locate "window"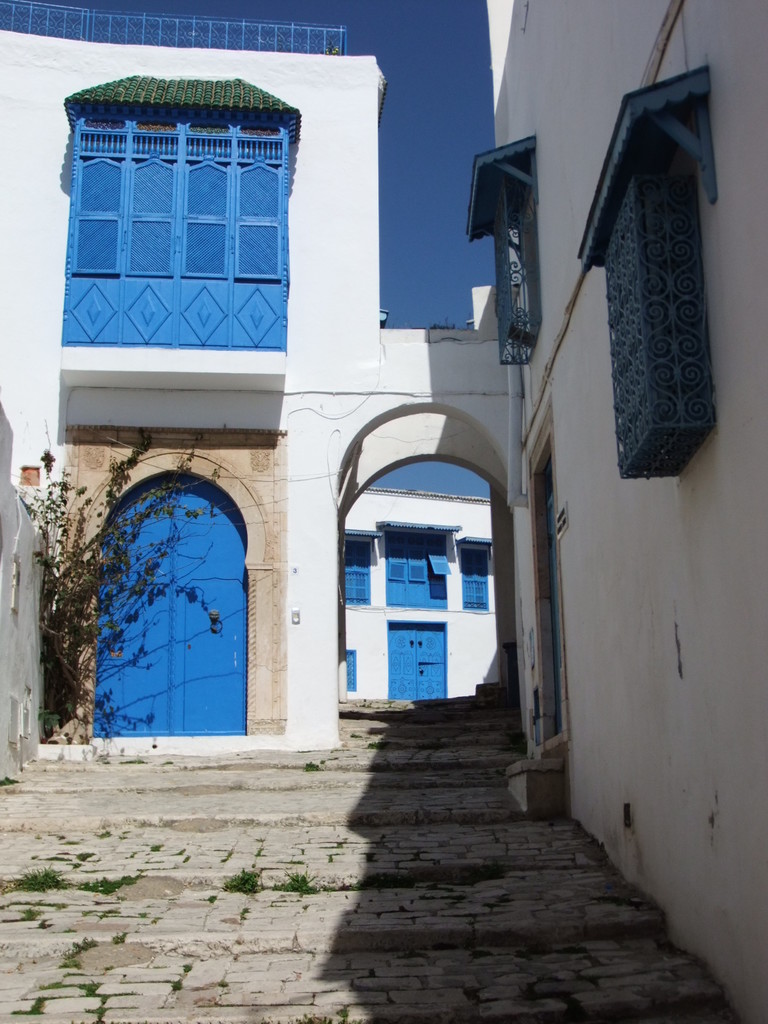
[left=573, top=61, right=716, bottom=488]
